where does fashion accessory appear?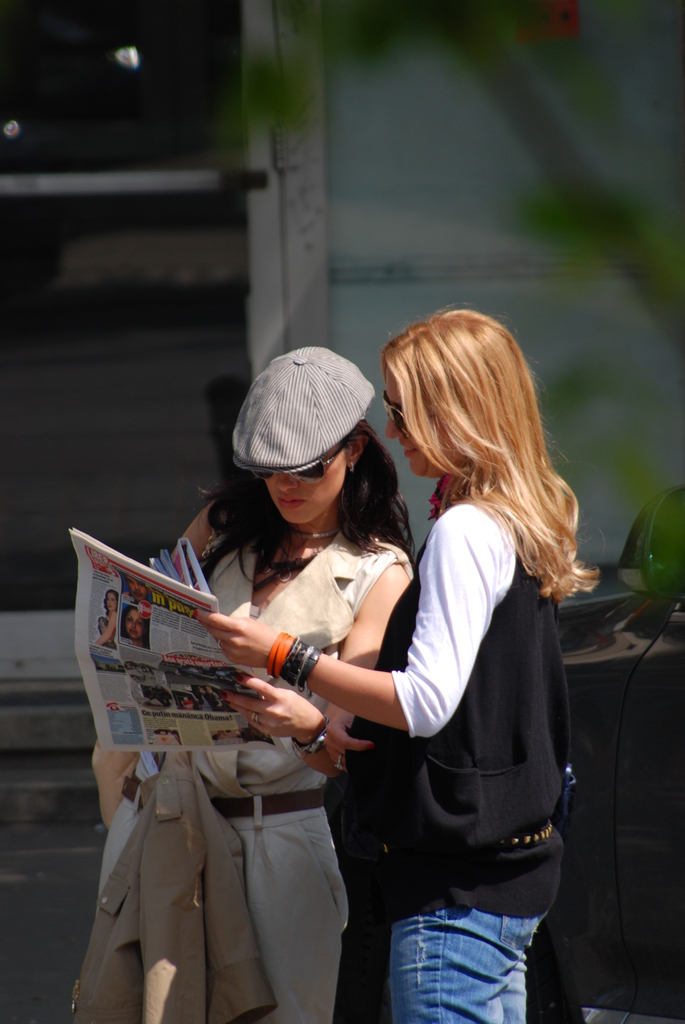
Appears at (left=224, top=693, right=228, bottom=697).
